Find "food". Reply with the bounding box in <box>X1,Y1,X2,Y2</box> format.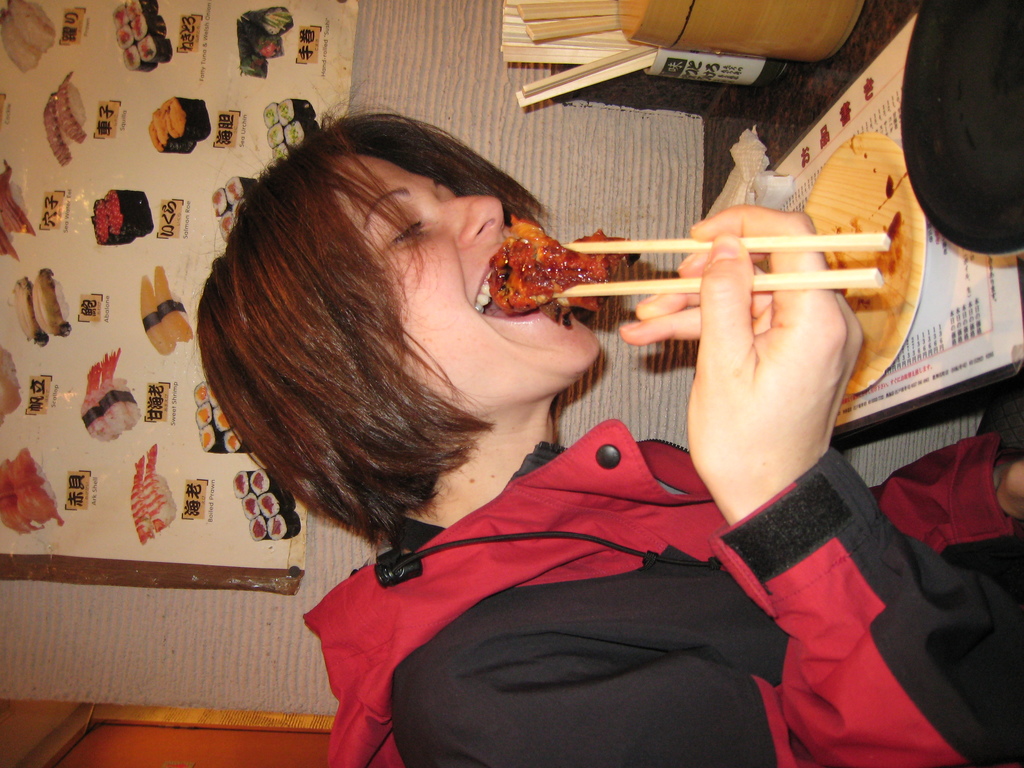
<box>92,188,155,243</box>.
